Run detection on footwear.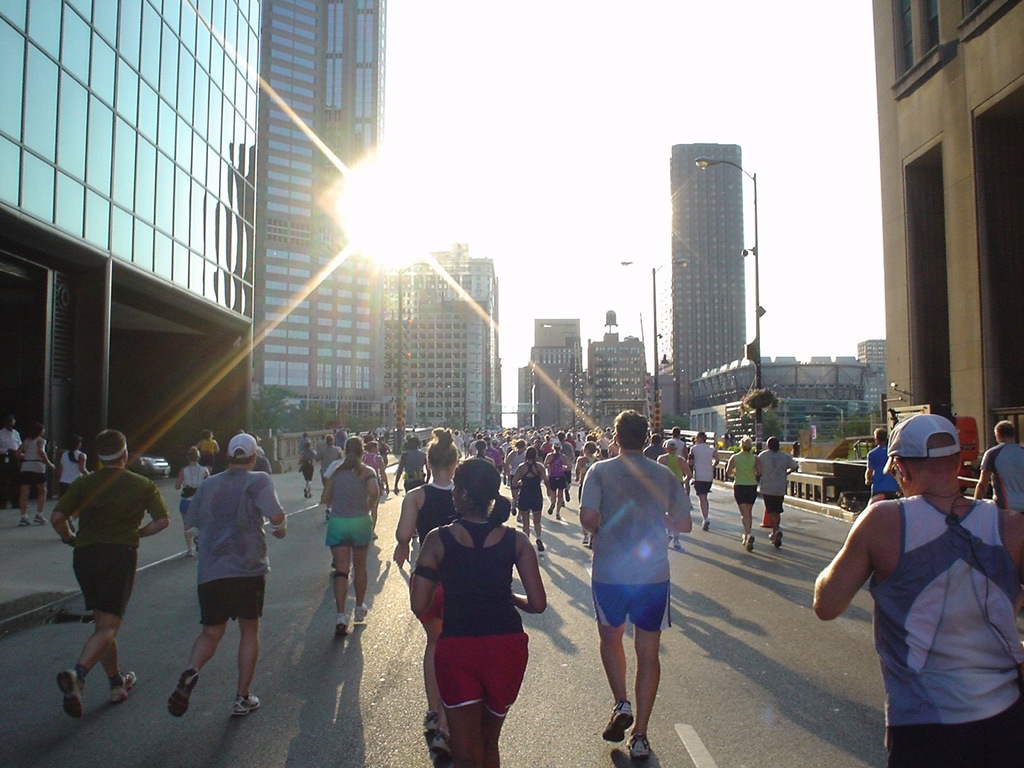
Result: Rect(429, 723, 451, 767).
